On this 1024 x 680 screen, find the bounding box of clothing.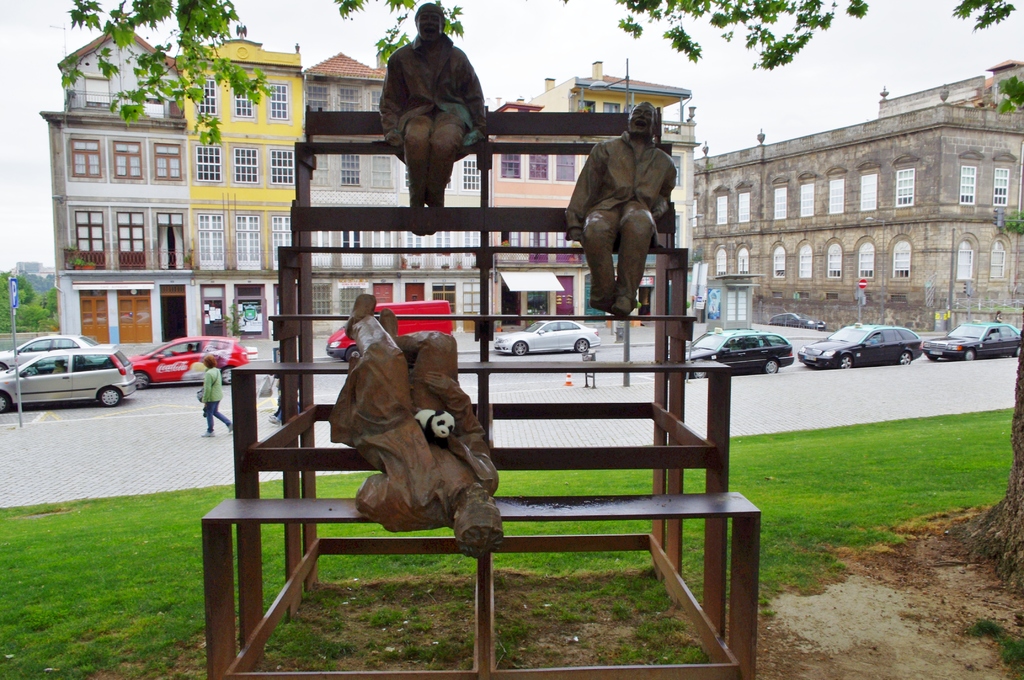
Bounding box: (568, 144, 677, 302).
